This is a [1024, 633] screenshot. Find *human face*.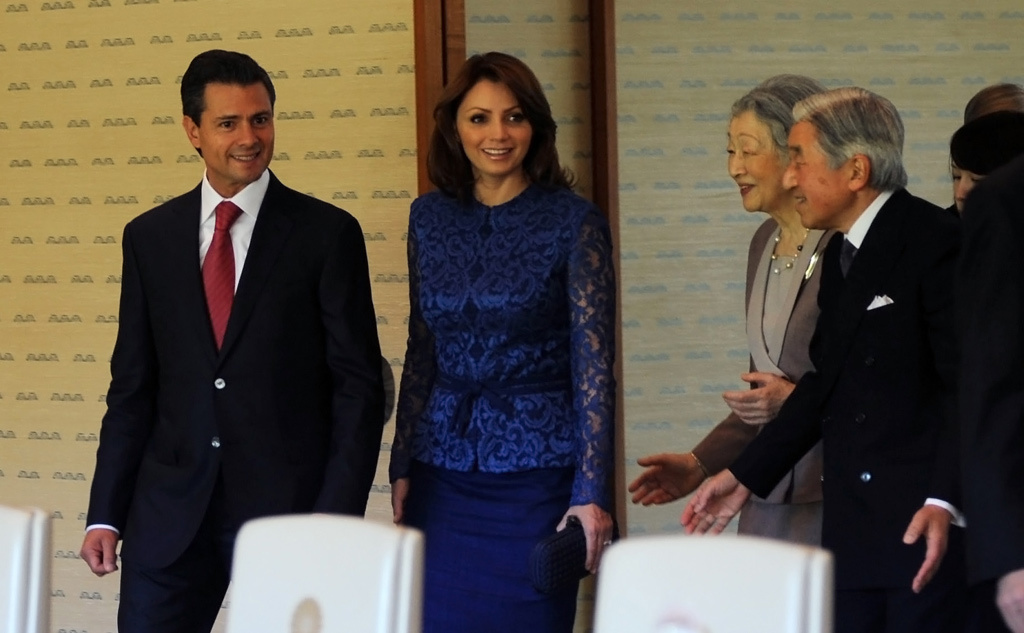
Bounding box: [458,79,530,179].
